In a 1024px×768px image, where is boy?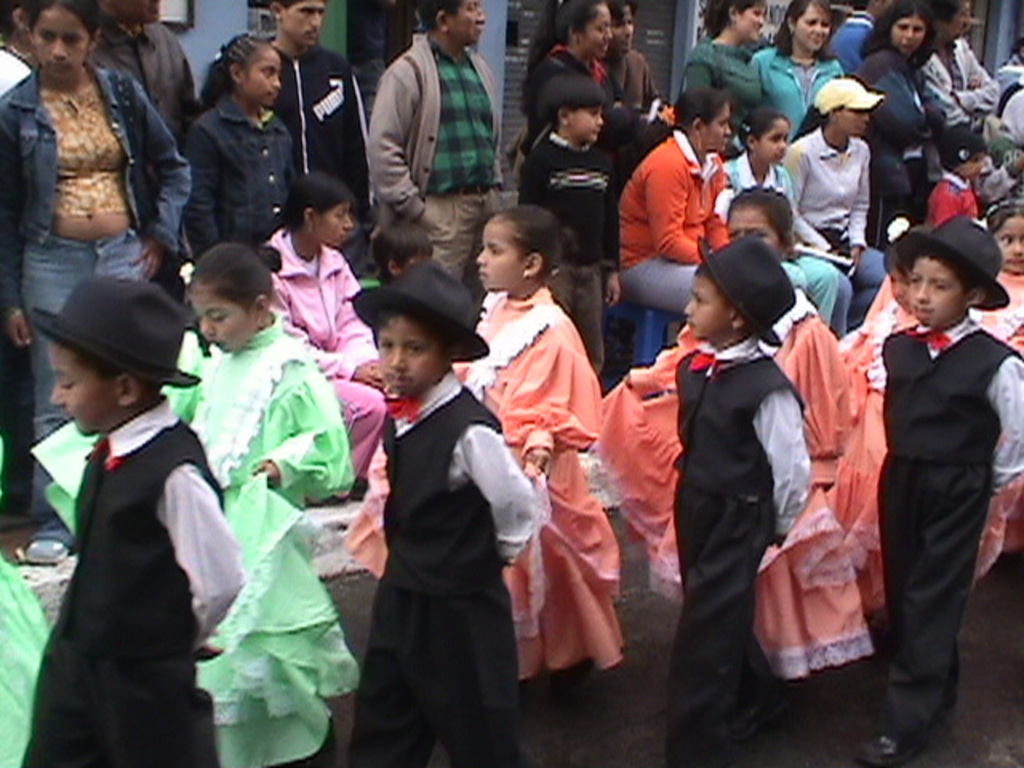
{"left": 667, "top": 226, "right": 816, "bottom": 766}.
